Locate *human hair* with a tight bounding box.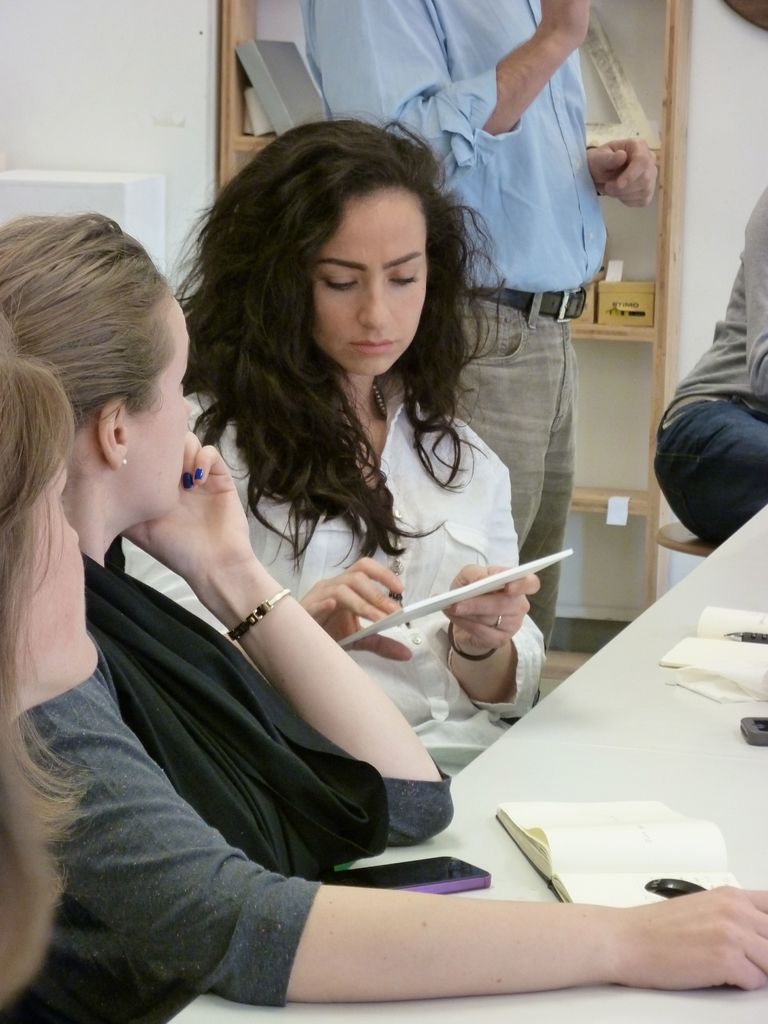
<region>198, 106, 486, 588</region>.
